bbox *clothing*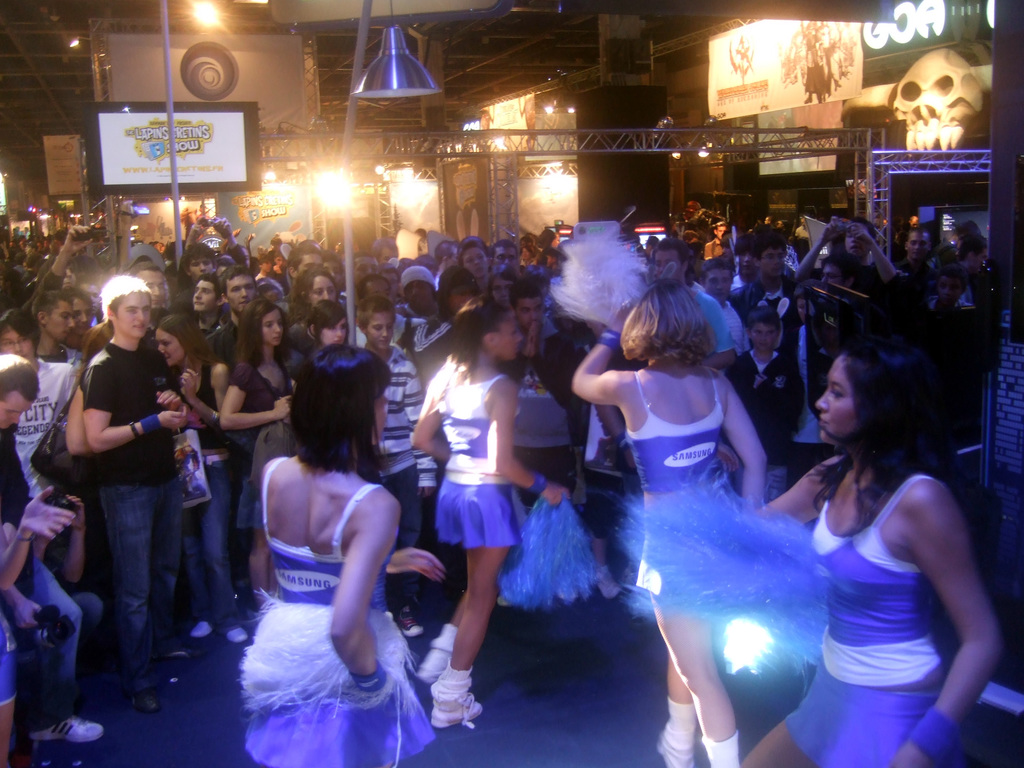
{"left": 803, "top": 31, "right": 833, "bottom": 100}
